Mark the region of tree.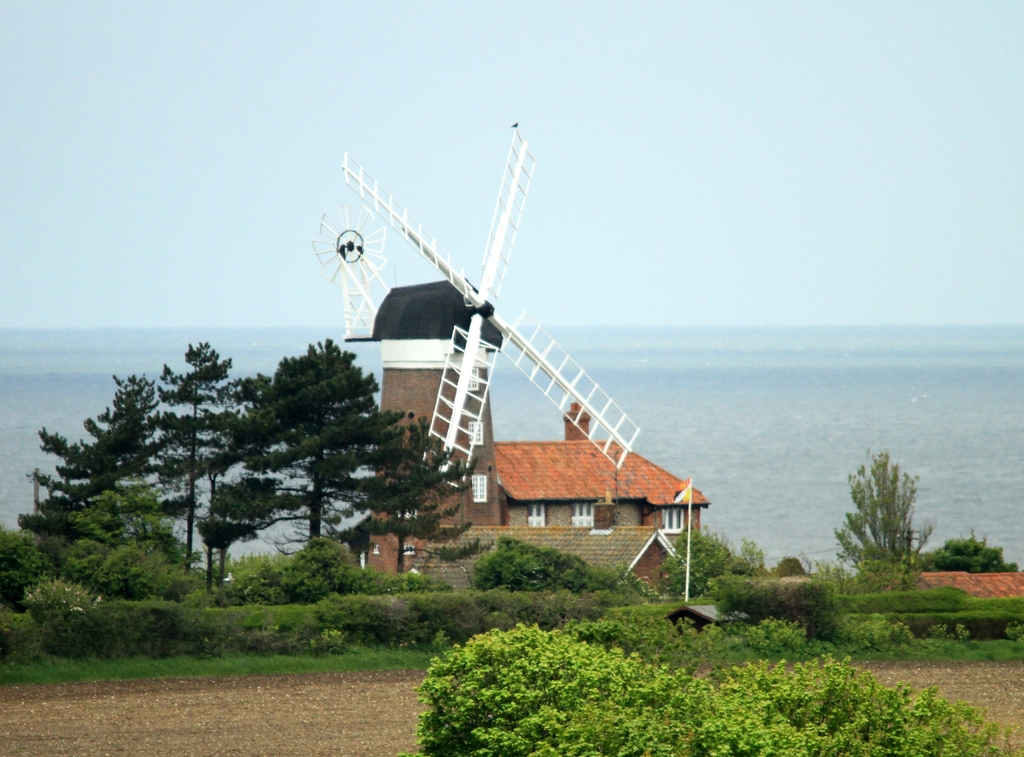
Region: 7/362/196/646.
